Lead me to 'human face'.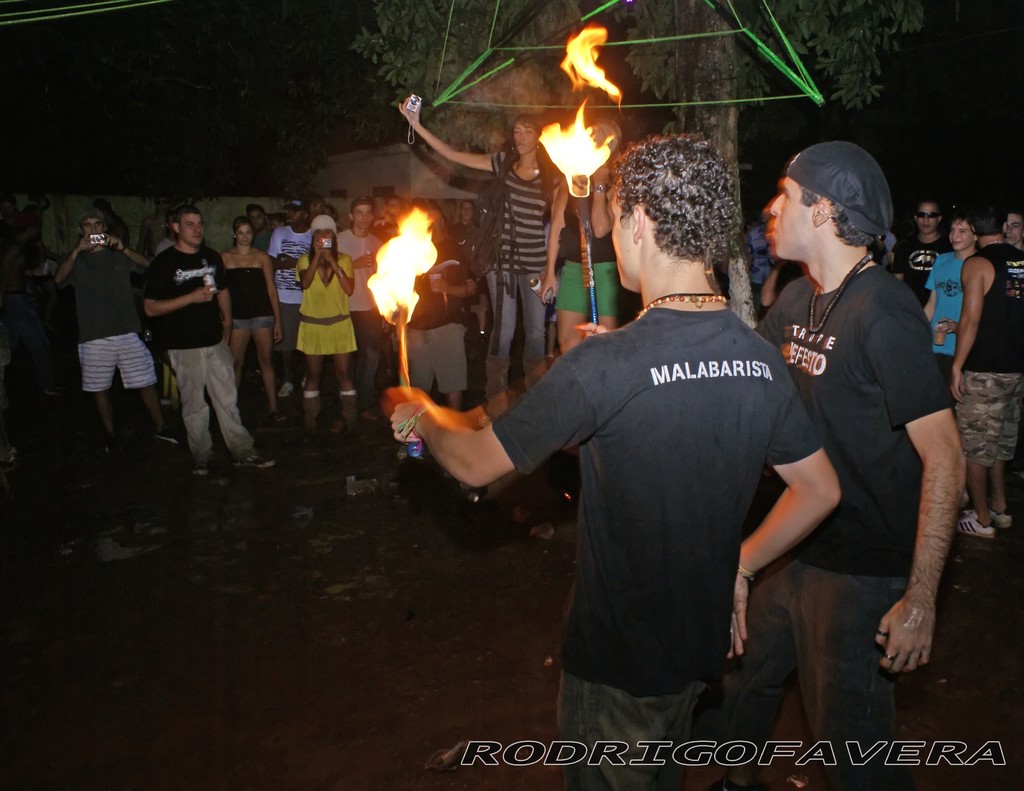
Lead to crop(313, 227, 337, 241).
